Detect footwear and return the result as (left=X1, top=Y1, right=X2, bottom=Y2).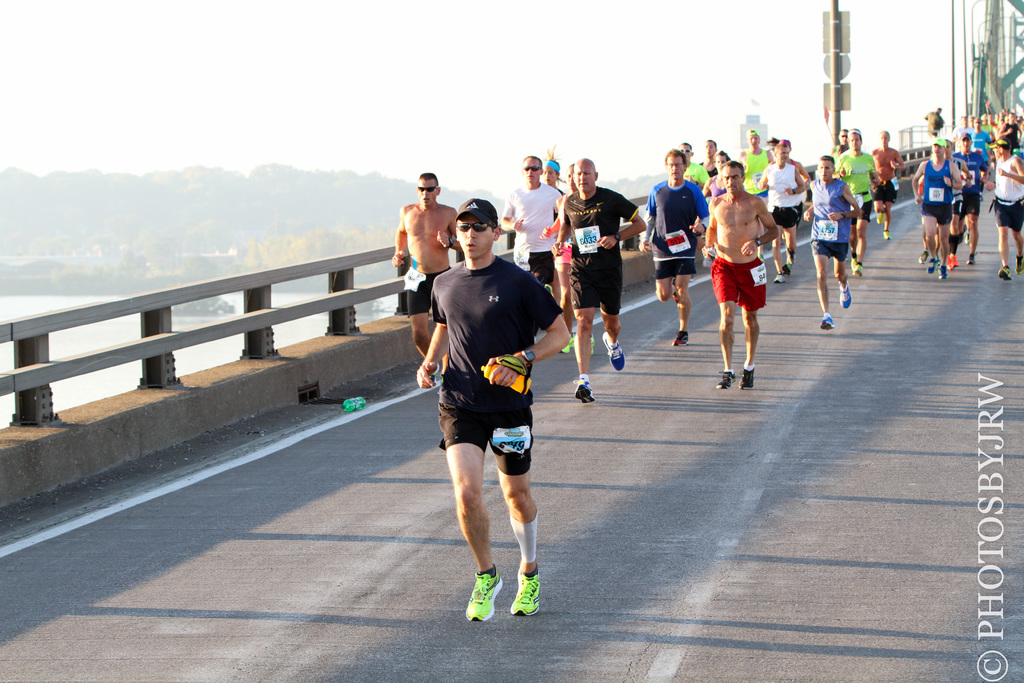
(left=836, top=284, right=851, bottom=311).
